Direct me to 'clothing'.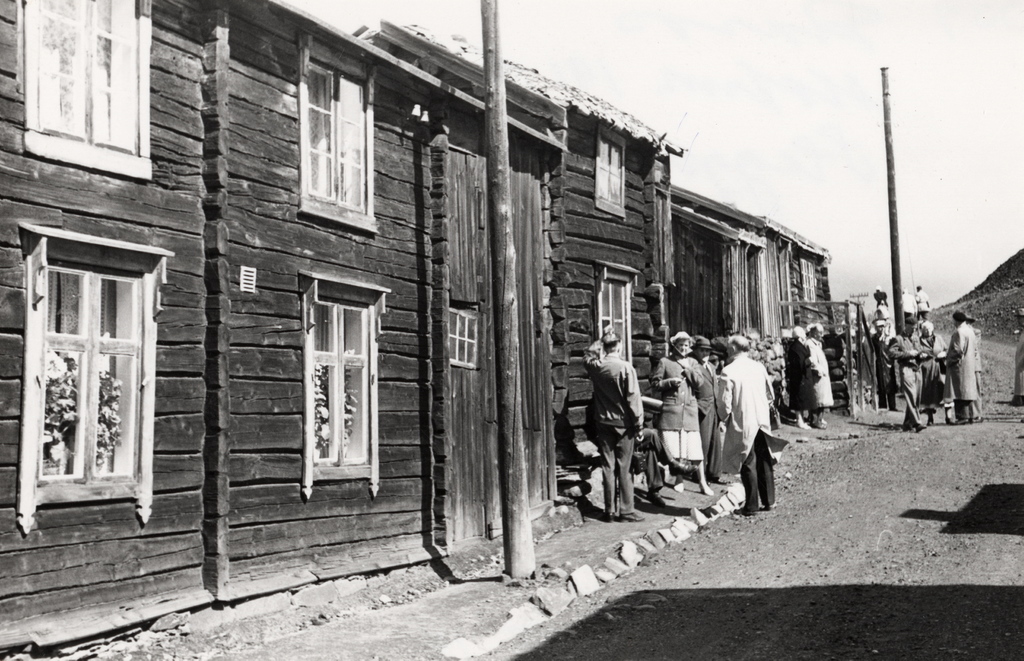
Direction: x1=916 y1=289 x2=930 y2=321.
